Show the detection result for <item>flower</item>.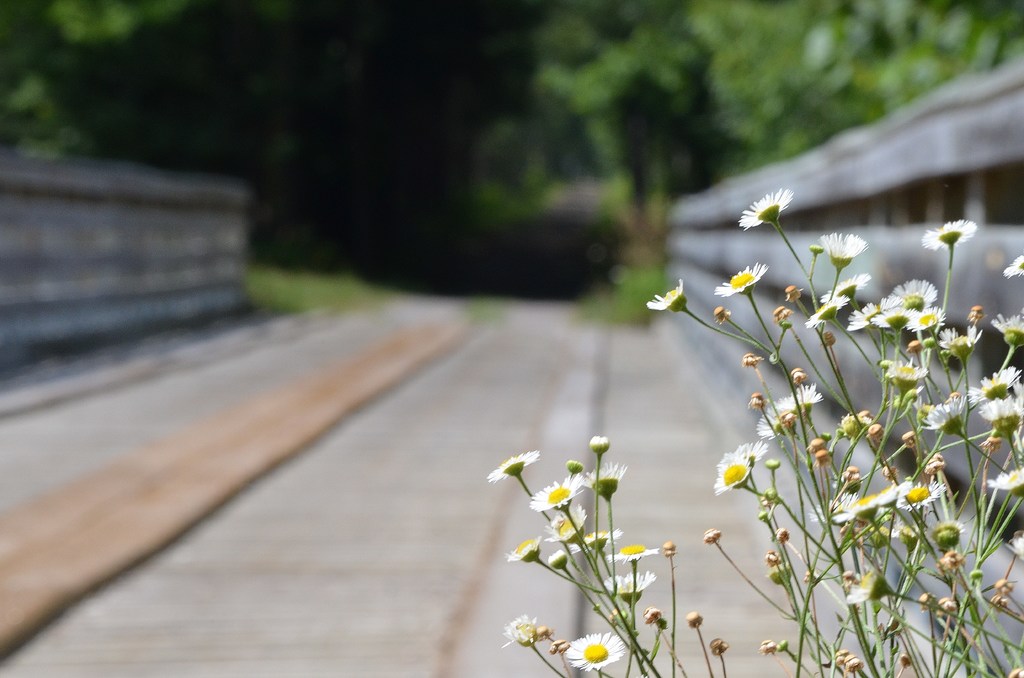
[left=563, top=630, right=624, bottom=673].
